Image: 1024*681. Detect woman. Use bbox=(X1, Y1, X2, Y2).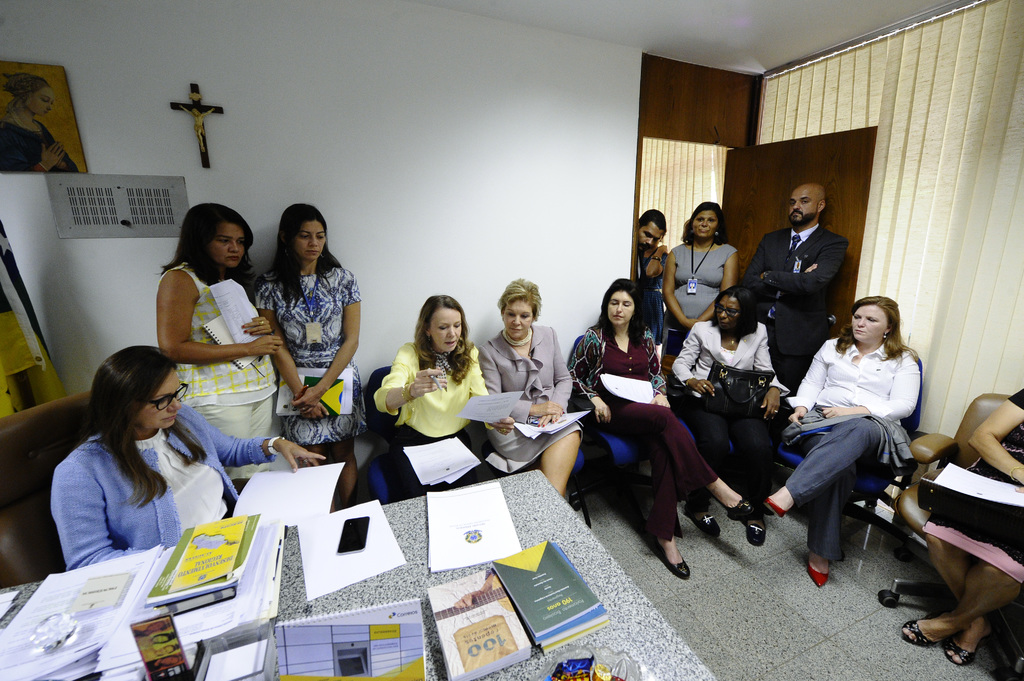
bbox=(252, 204, 365, 514).
